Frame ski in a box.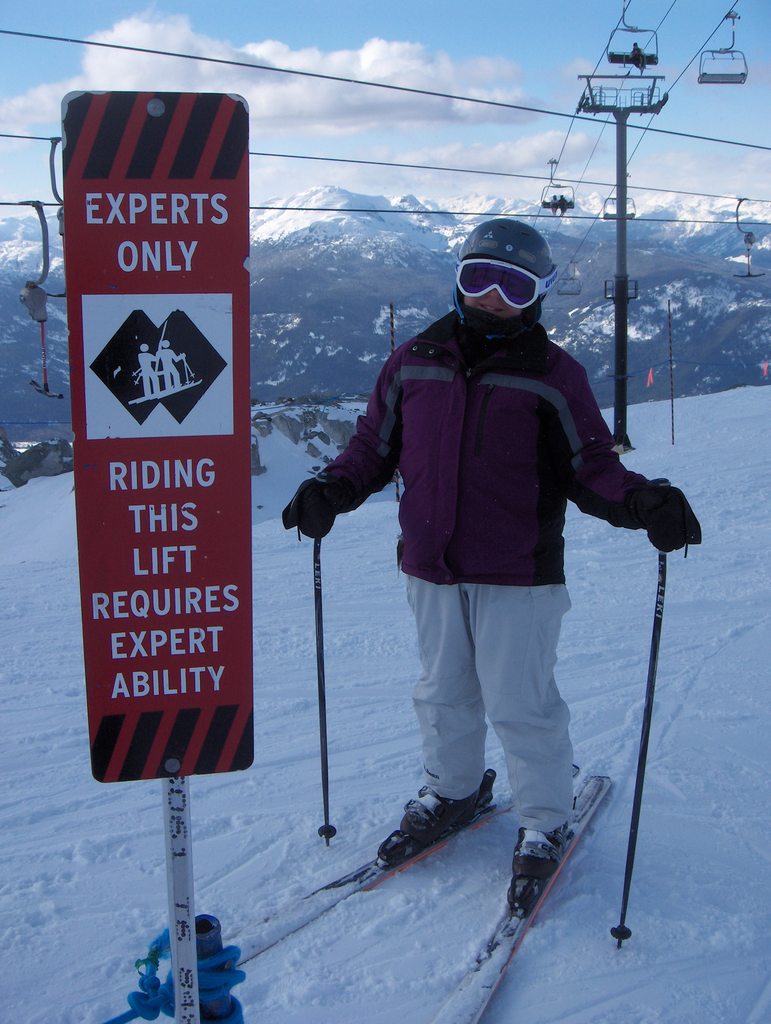
229:788:512:965.
